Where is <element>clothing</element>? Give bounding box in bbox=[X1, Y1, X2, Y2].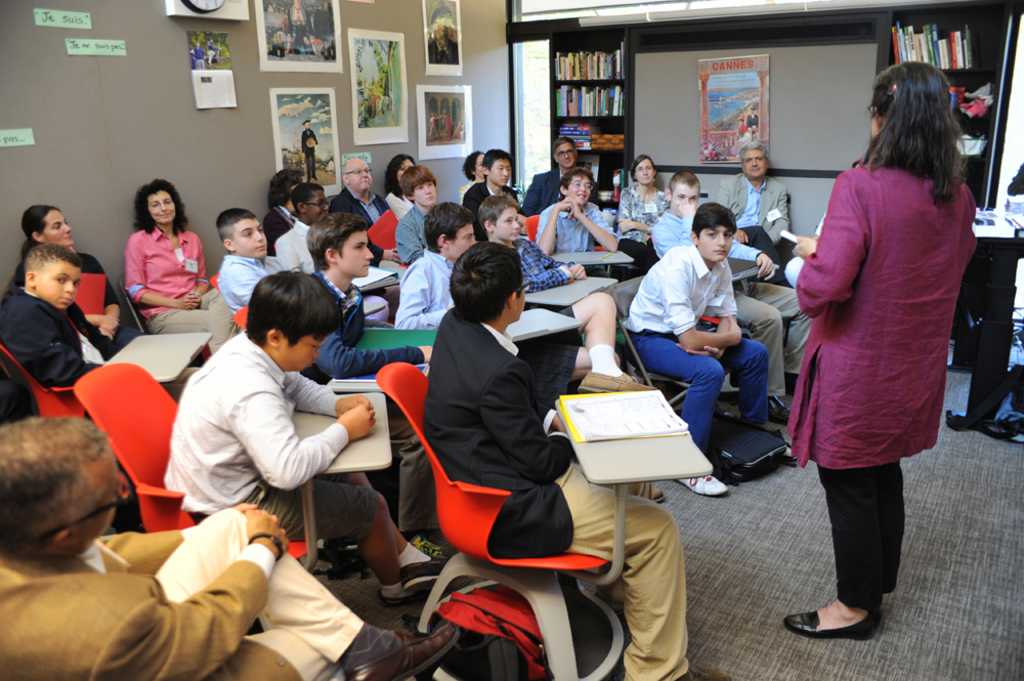
bbox=[624, 247, 773, 456].
